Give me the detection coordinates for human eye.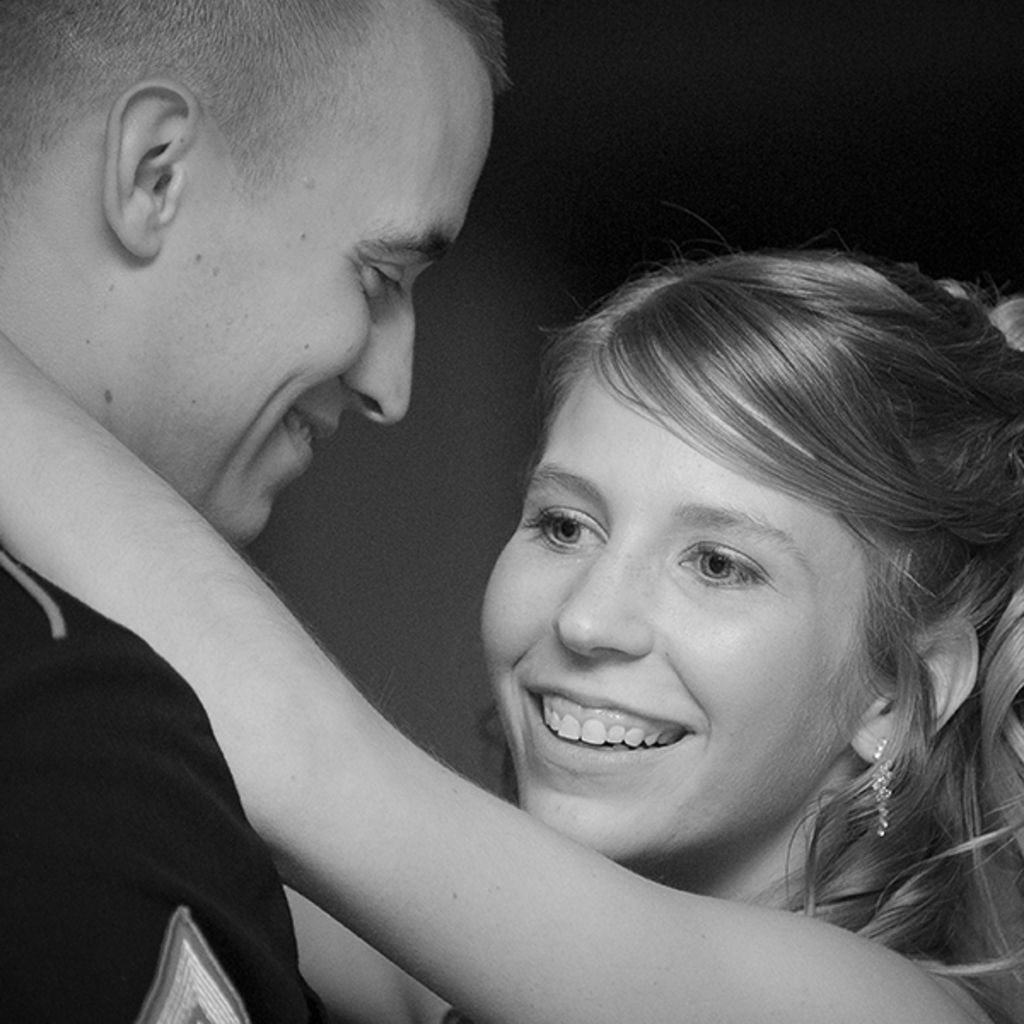
locate(358, 256, 408, 304).
